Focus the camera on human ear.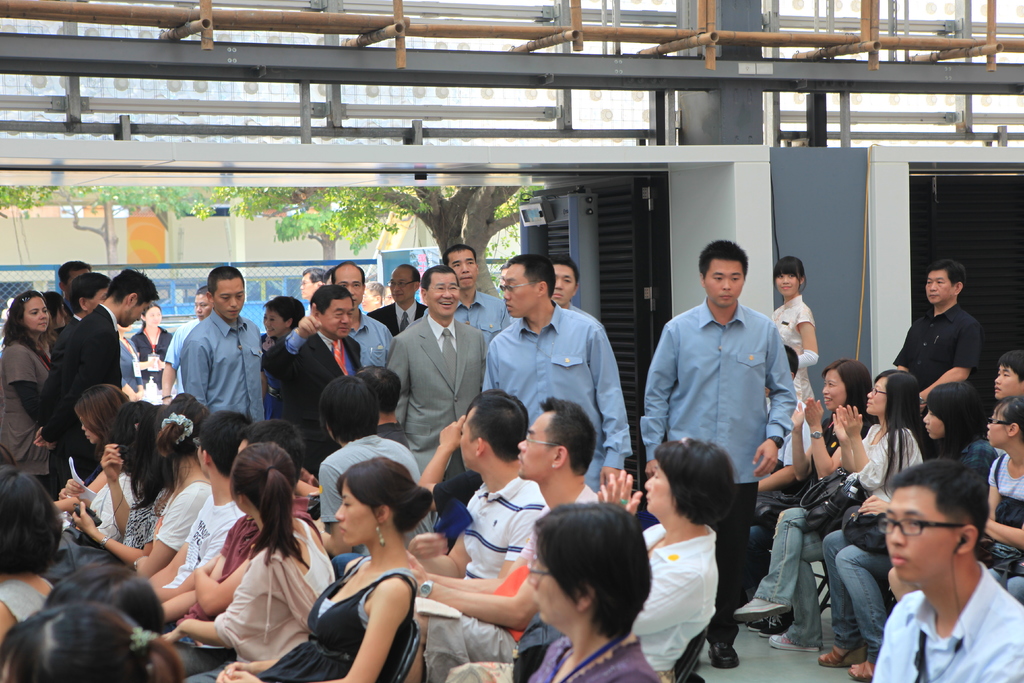
Focus region: x1=572 y1=283 x2=577 y2=299.
